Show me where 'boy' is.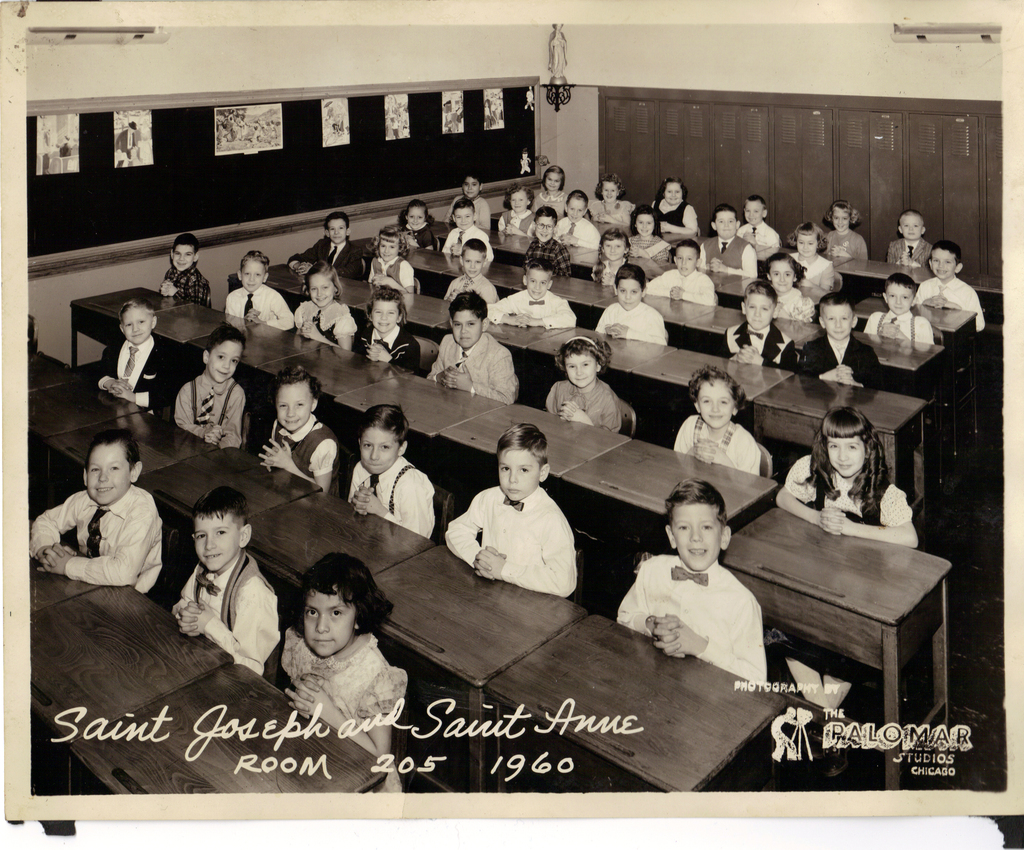
'boy' is at x1=611, y1=475, x2=769, y2=691.
